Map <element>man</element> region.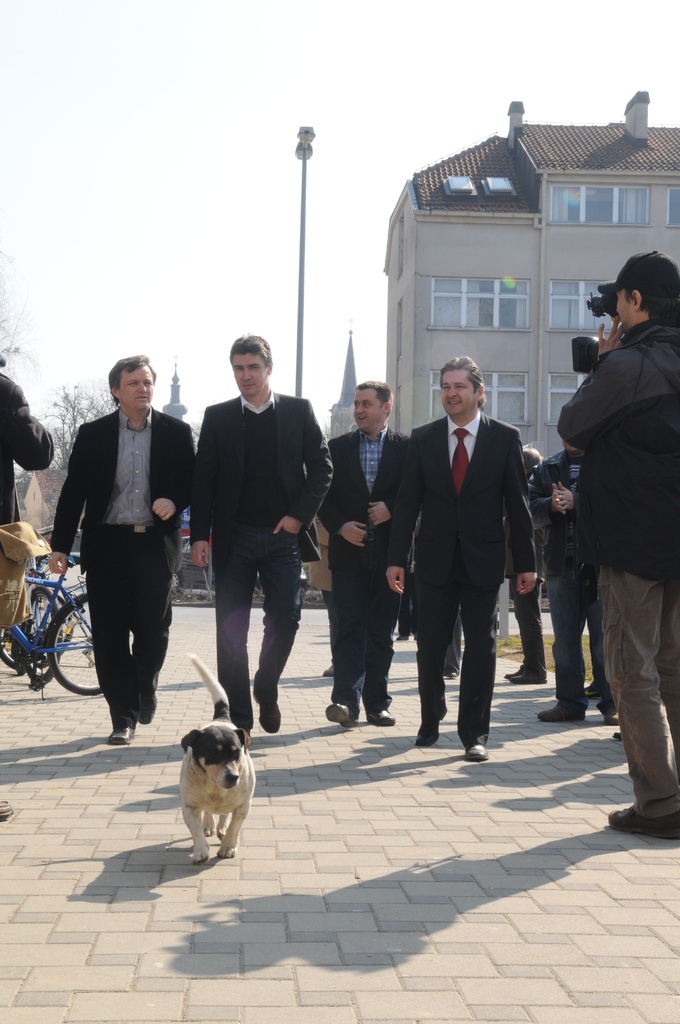
Mapped to crop(48, 362, 170, 746).
